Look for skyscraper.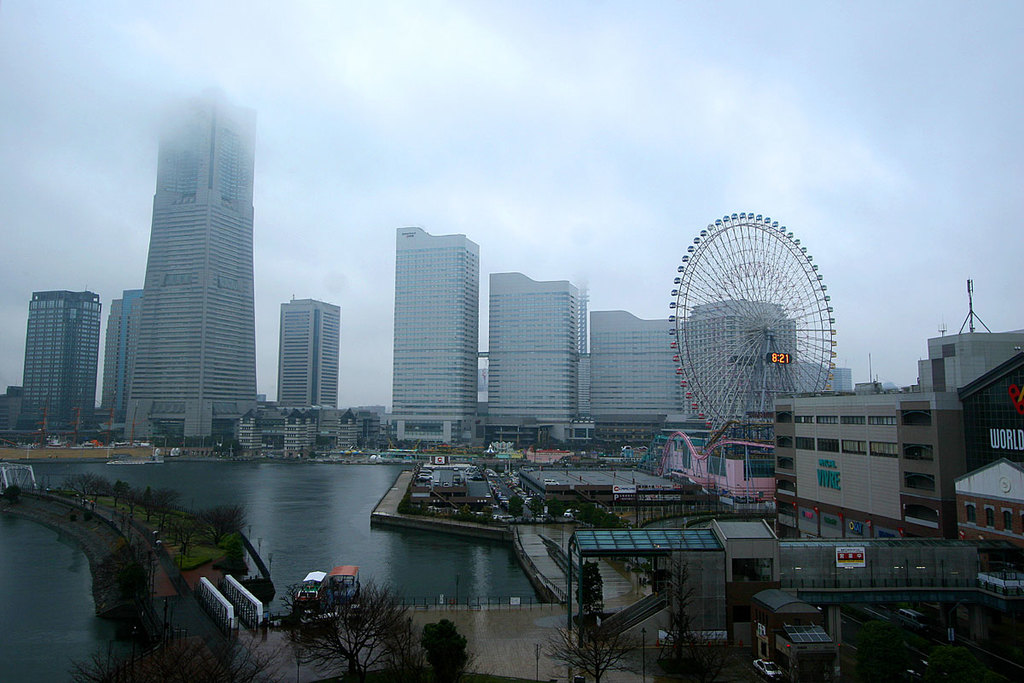
Found: pyautogui.locateOnScreen(26, 288, 97, 439).
